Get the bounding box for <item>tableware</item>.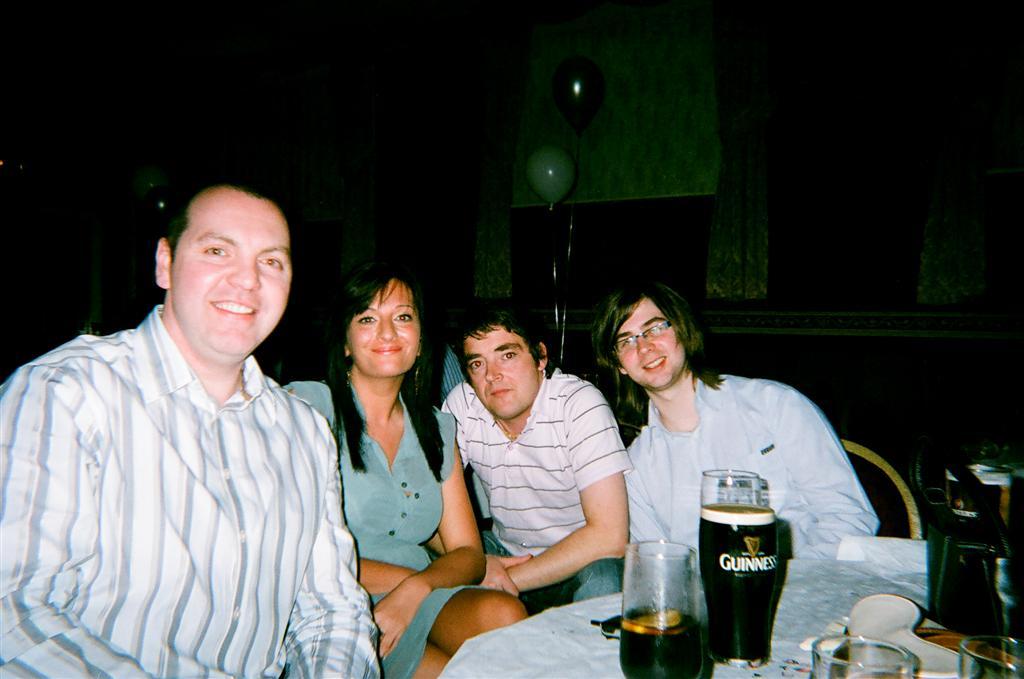
[left=703, top=468, right=780, bottom=665].
